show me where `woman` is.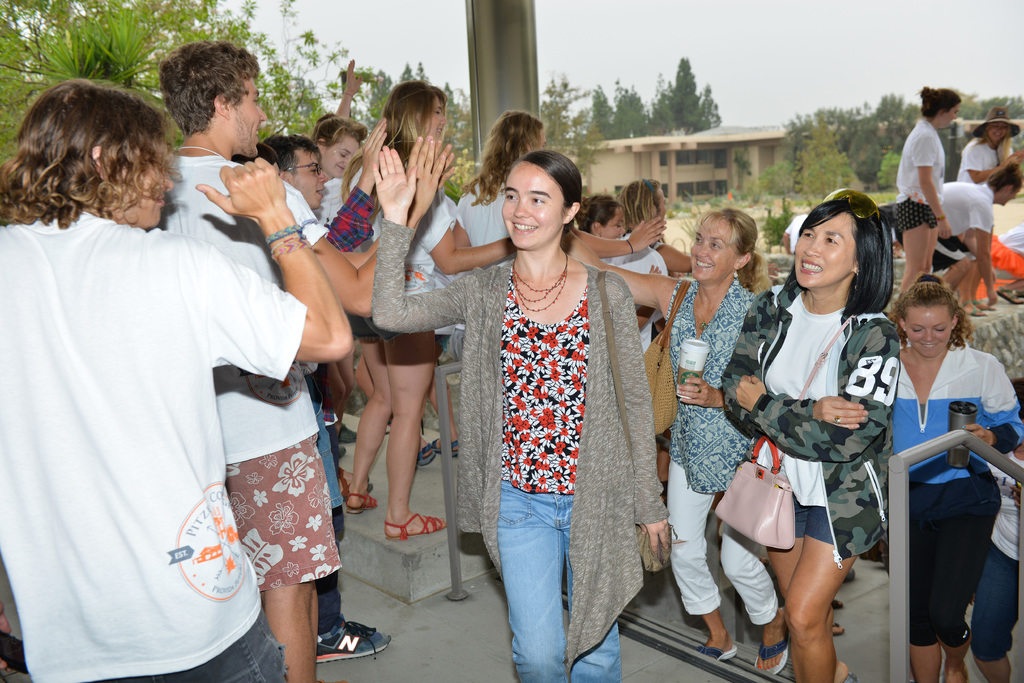
`woman` is at 890 84 960 311.
